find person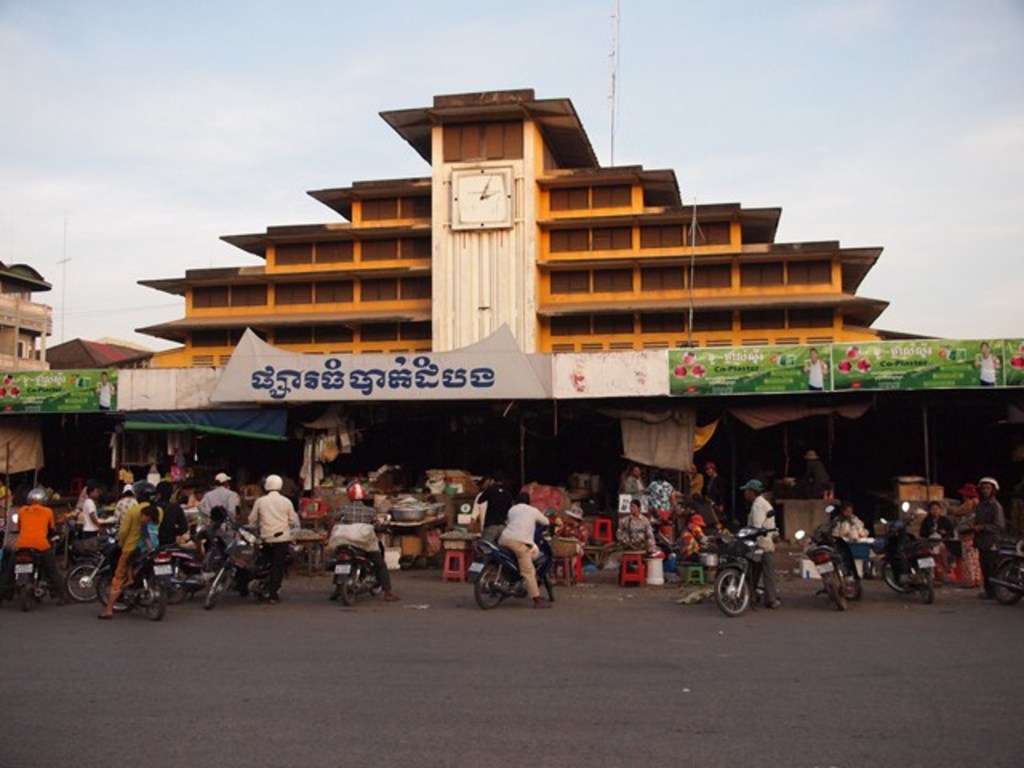
rect(648, 472, 675, 544)
